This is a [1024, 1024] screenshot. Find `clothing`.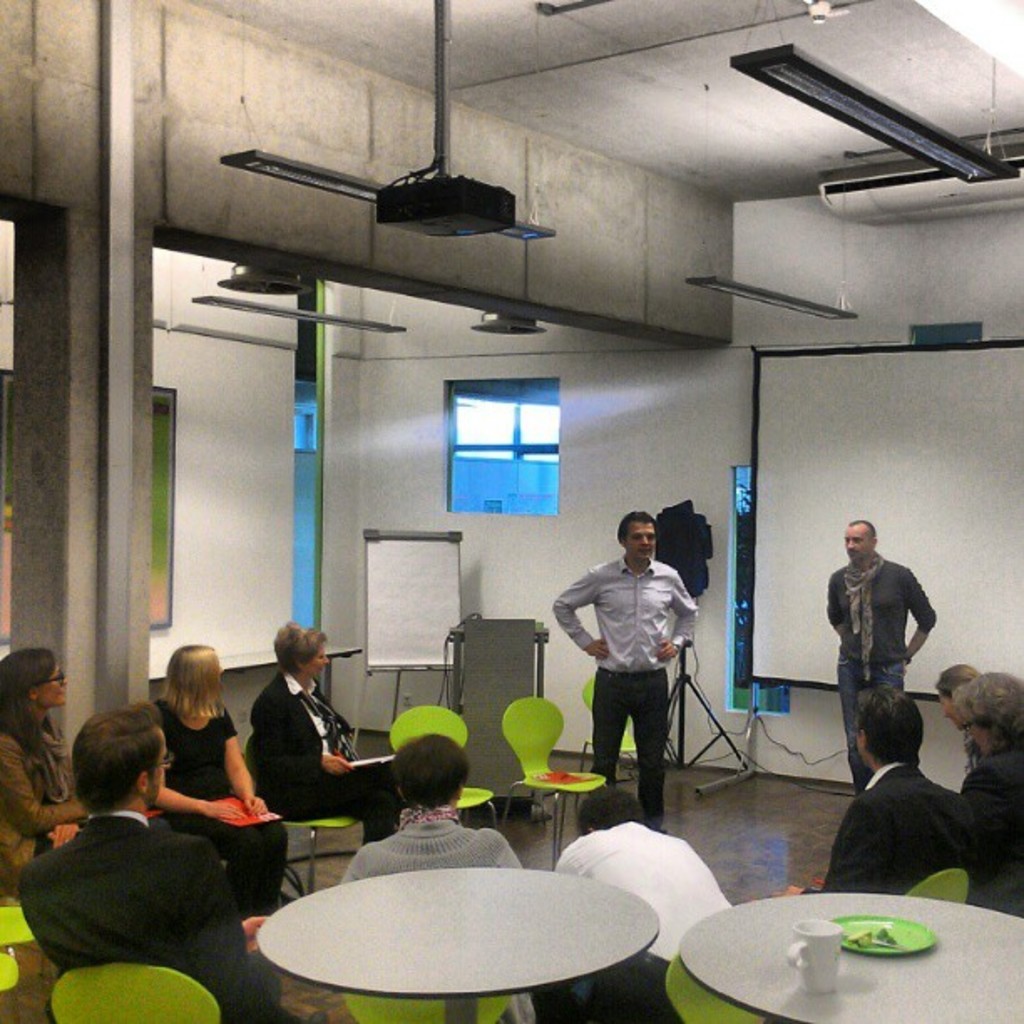
Bounding box: <box>142,689,289,850</box>.
